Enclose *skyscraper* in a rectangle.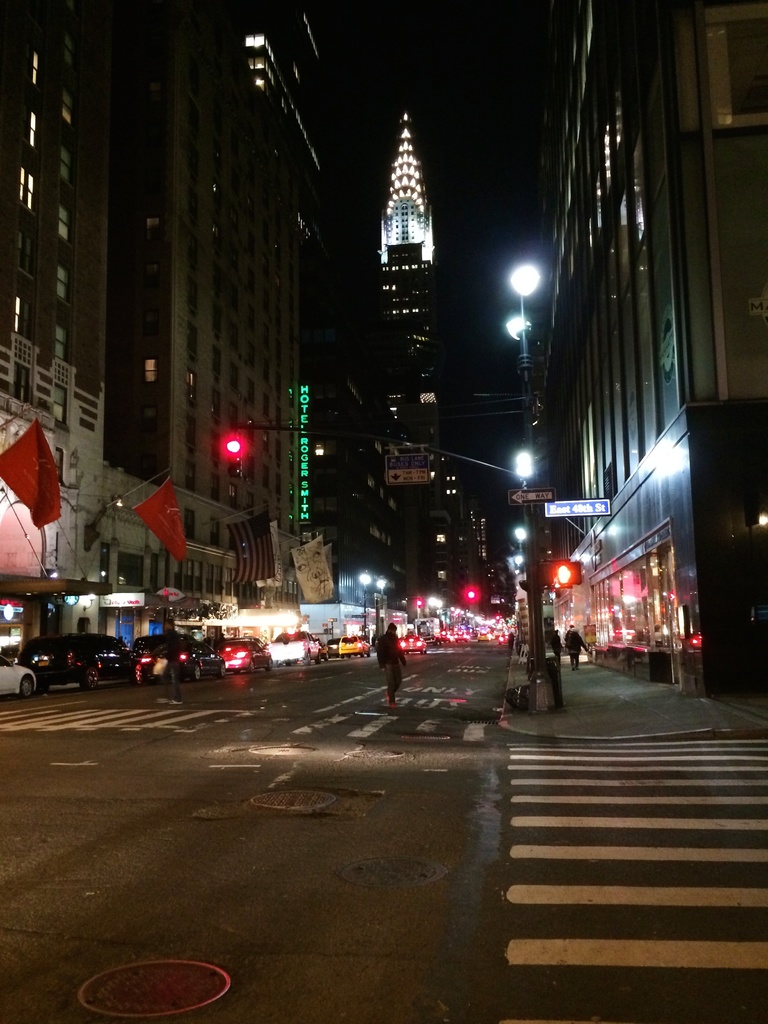
rect(0, 0, 328, 652).
